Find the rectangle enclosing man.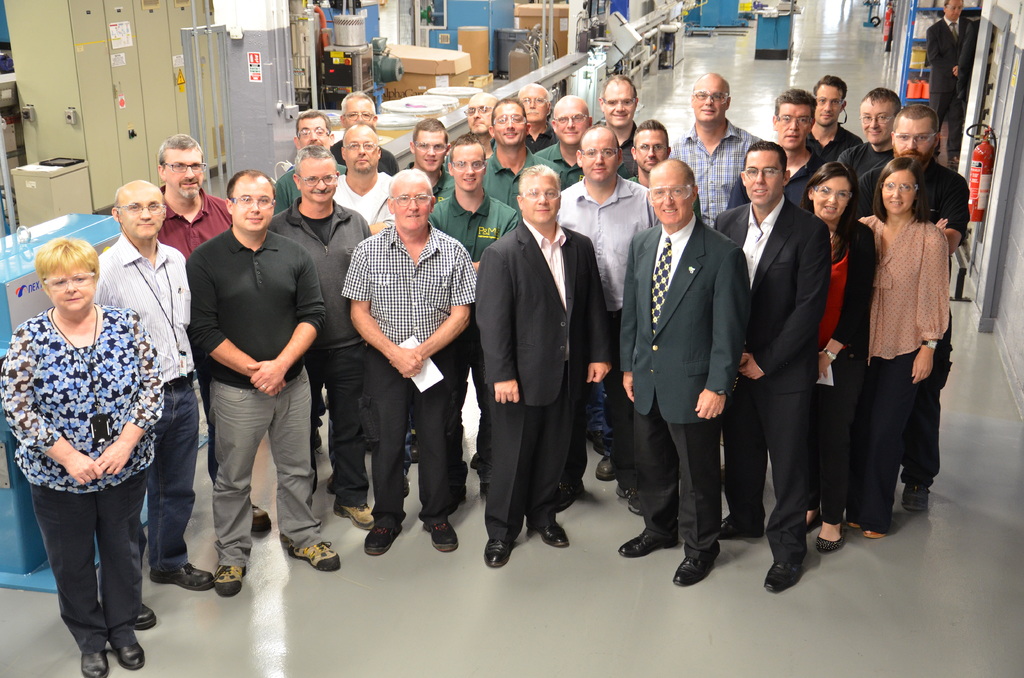
pyautogui.locateOnScreen(134, 138, 257, 535).
